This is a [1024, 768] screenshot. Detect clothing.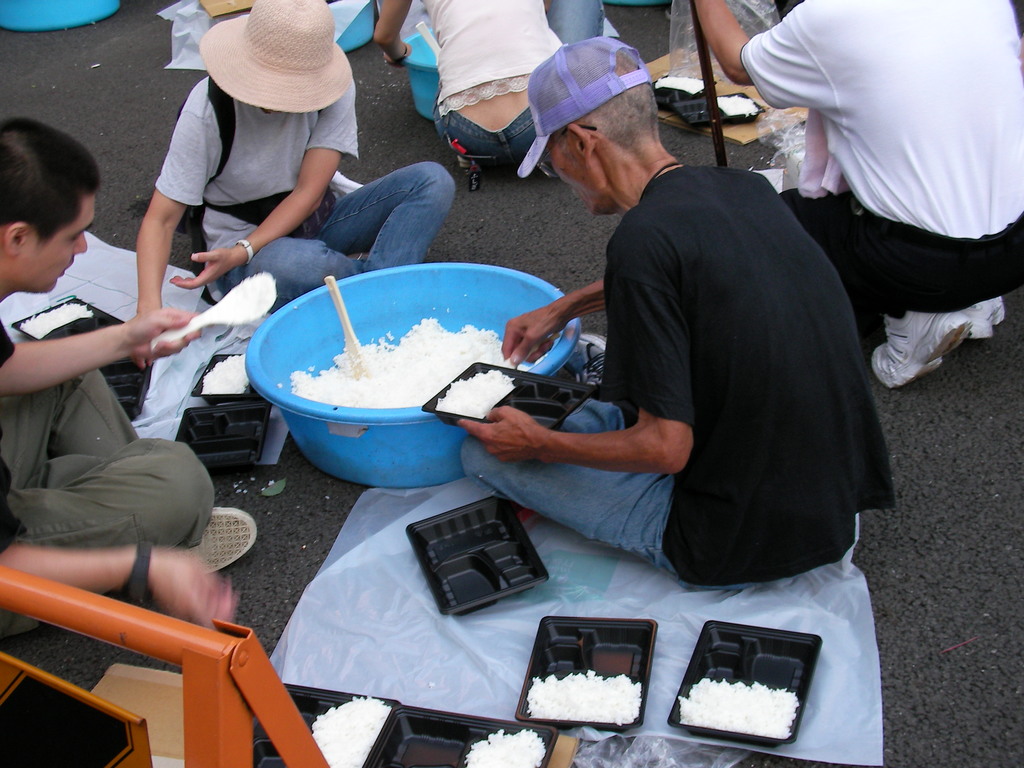
left=461, top=164, right=899, bottom=593.
